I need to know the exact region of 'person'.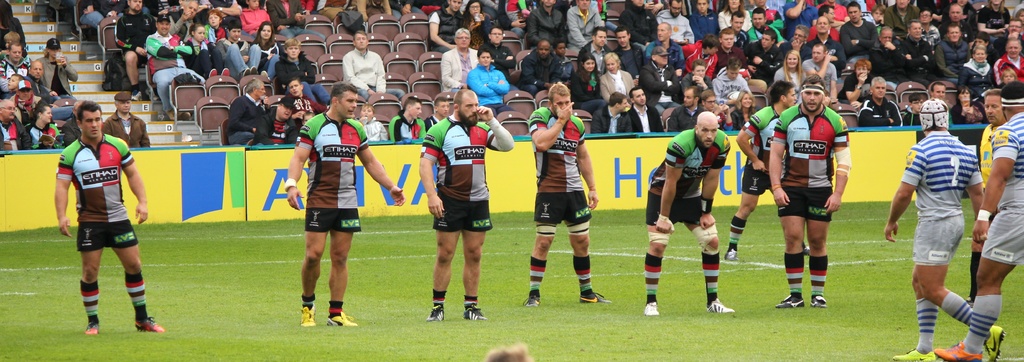
Region: left=636, top=44, right=681, bottom=115.
